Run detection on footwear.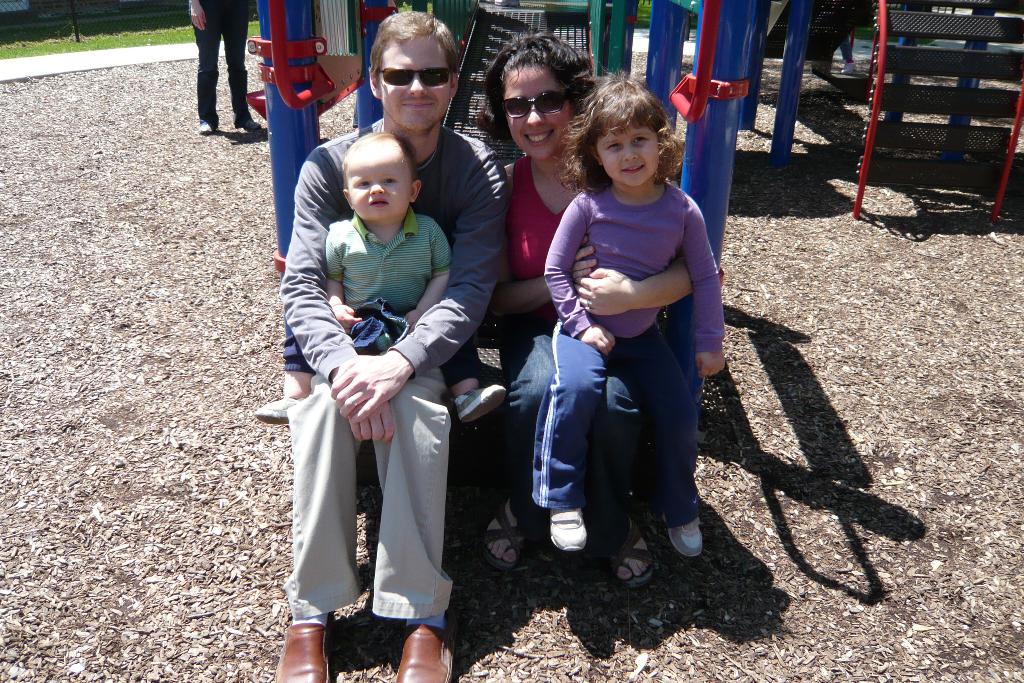
Result: (546, 500, 587, 556).
